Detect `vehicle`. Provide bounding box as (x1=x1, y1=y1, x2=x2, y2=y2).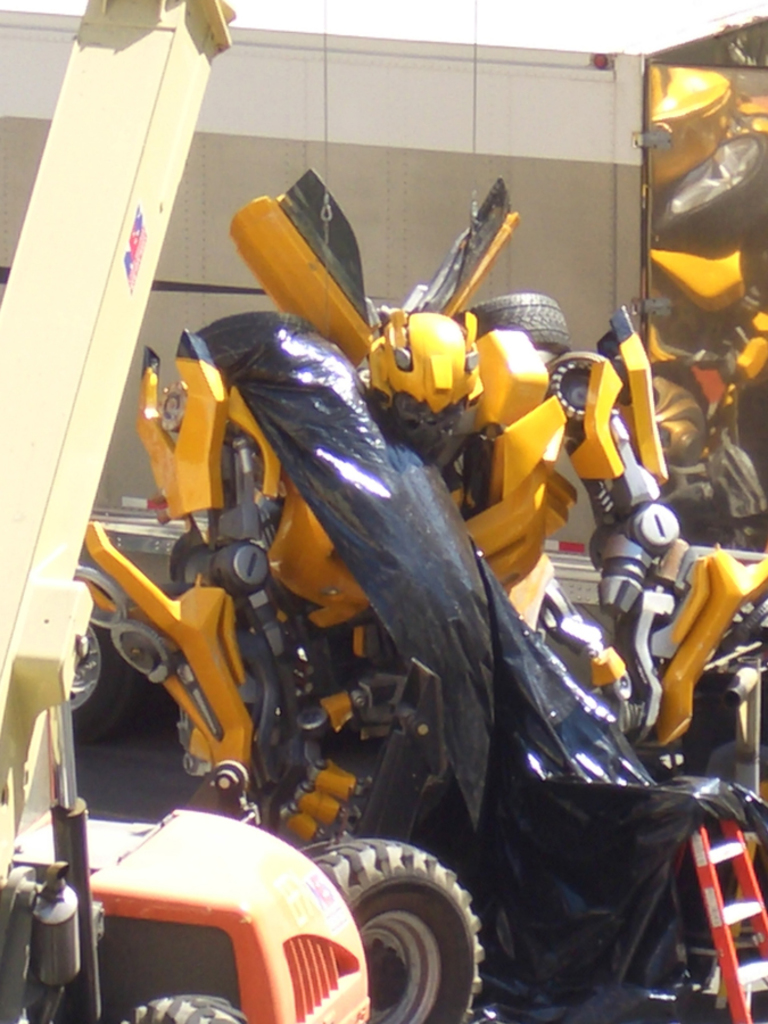
(x1=0, y1=0, x2=487, y2=1023).
